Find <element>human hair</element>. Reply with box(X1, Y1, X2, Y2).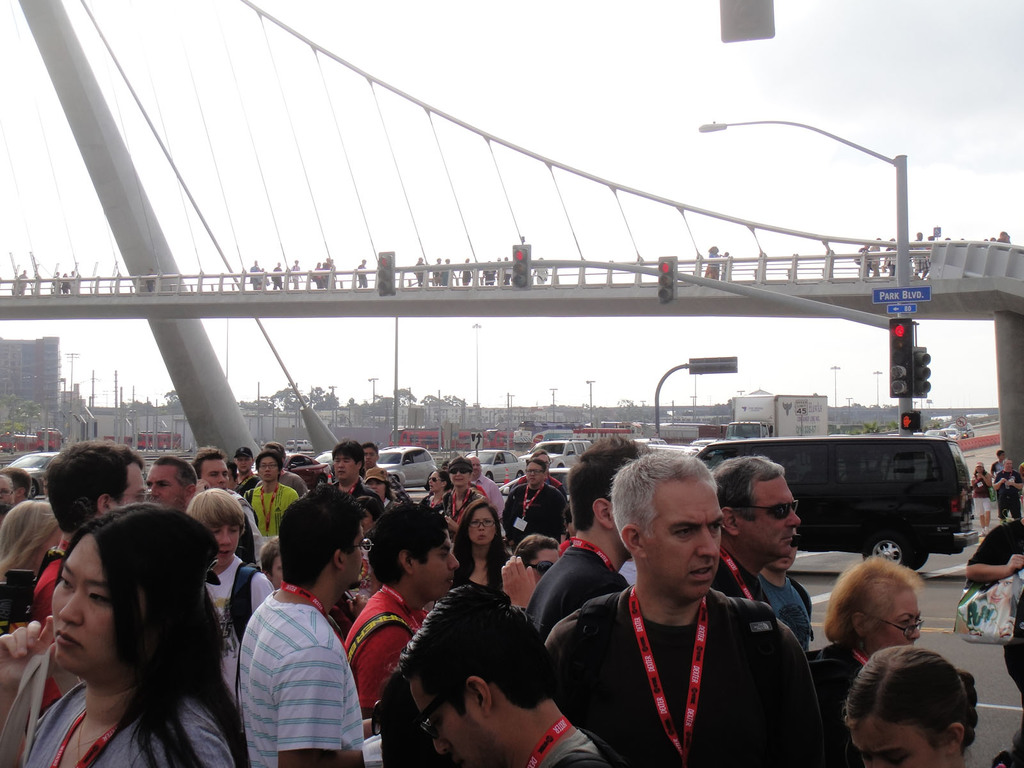
box(456, 500, 508, 574).
